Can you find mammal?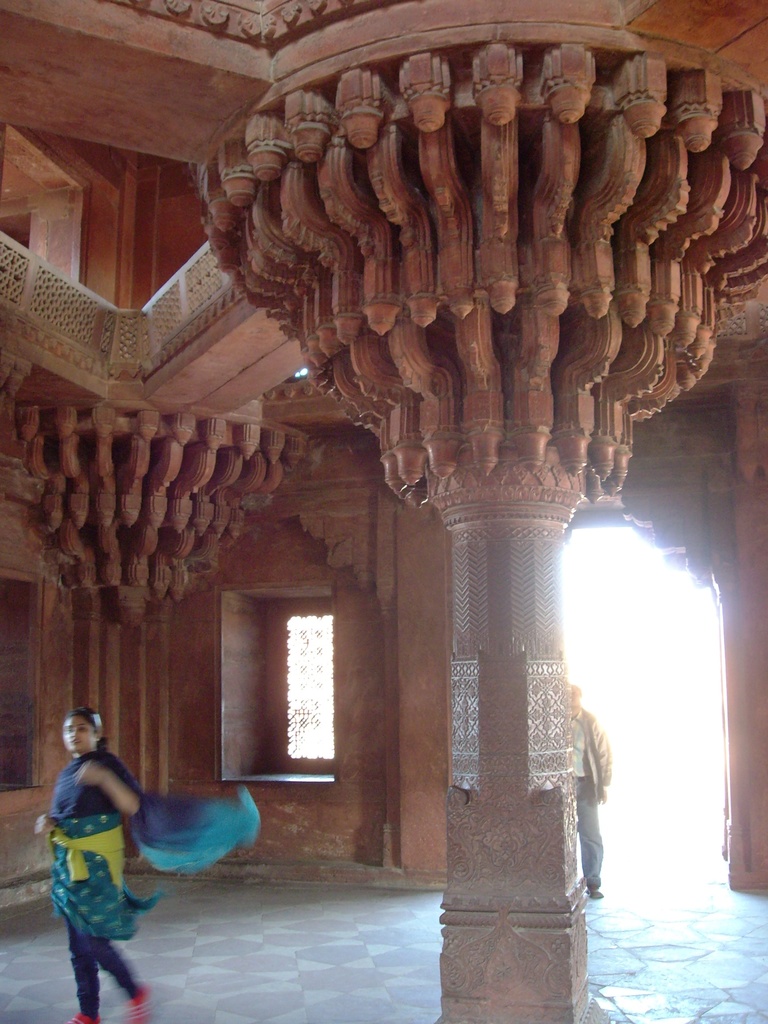
Yes, bounding box: [565, 675, 612, 888].
